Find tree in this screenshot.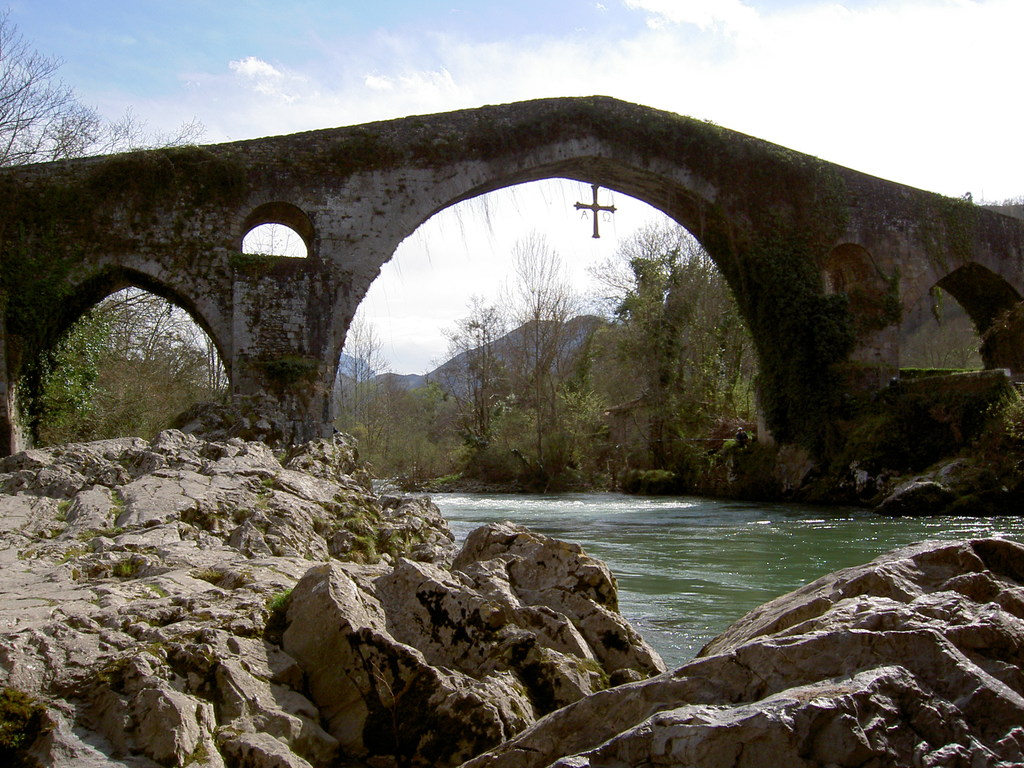
The bounding box for tree is region(4, 15, 202, 164).
